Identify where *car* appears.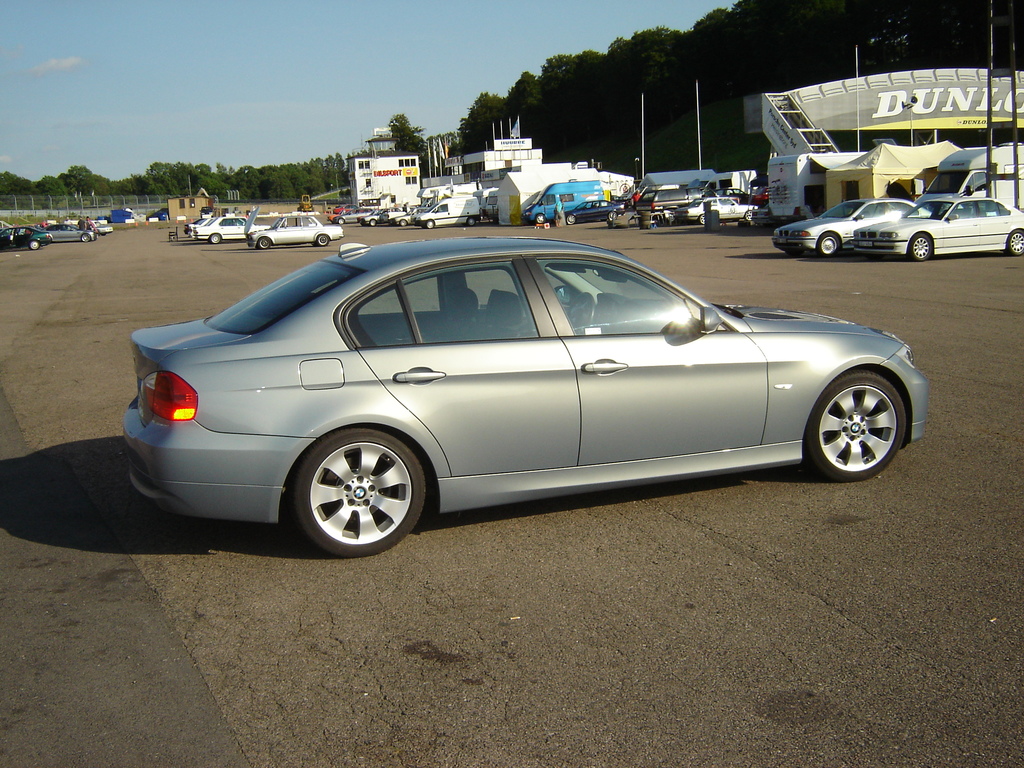
Appears at {"left": 564, "top": 200, "right": 625, "bottom": 226}.
